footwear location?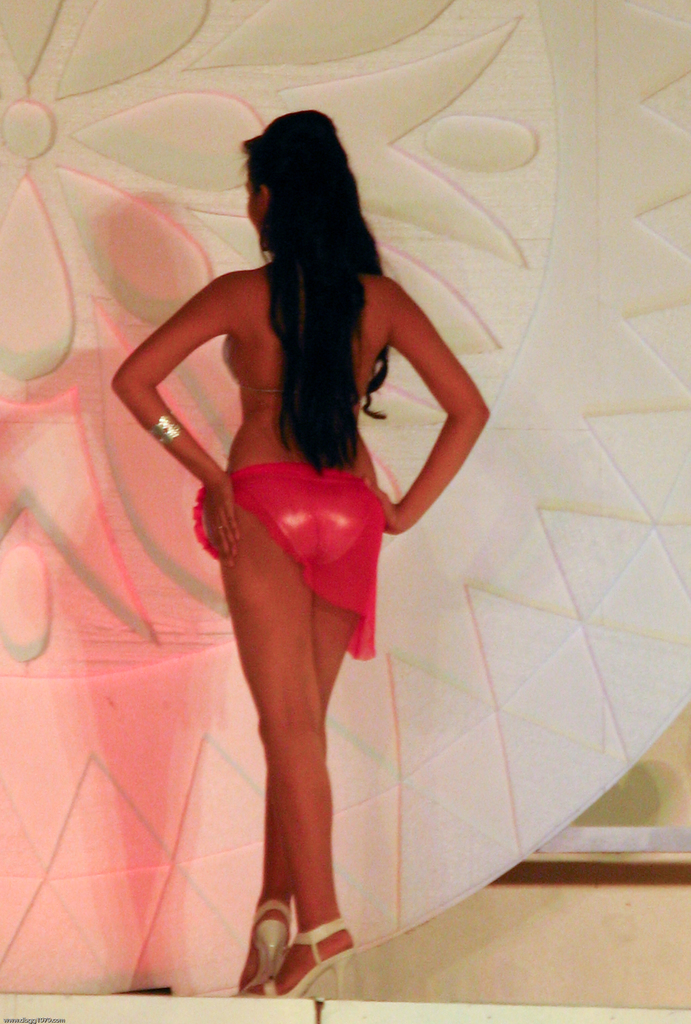
bbox=(260, 916, 355, 1000)
